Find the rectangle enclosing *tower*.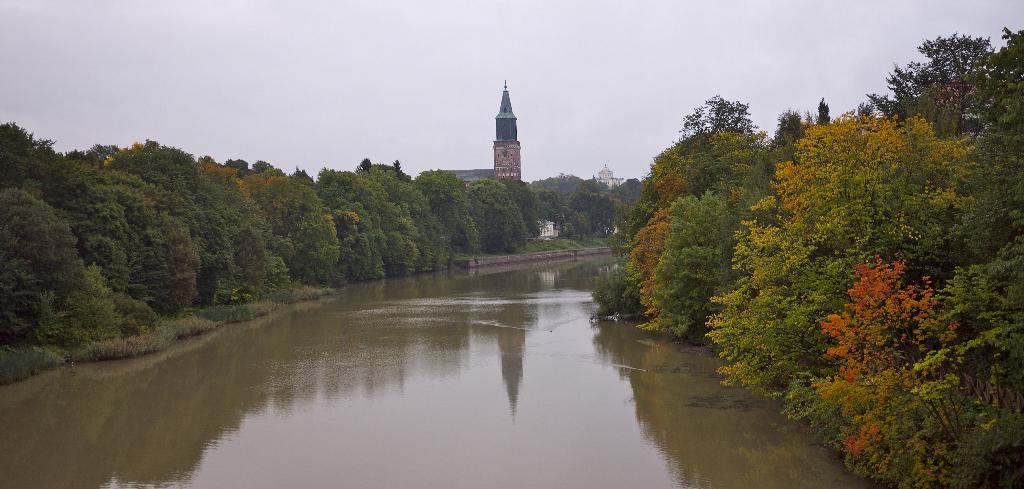
(left=472, top=83, right=534, bottom=181).
